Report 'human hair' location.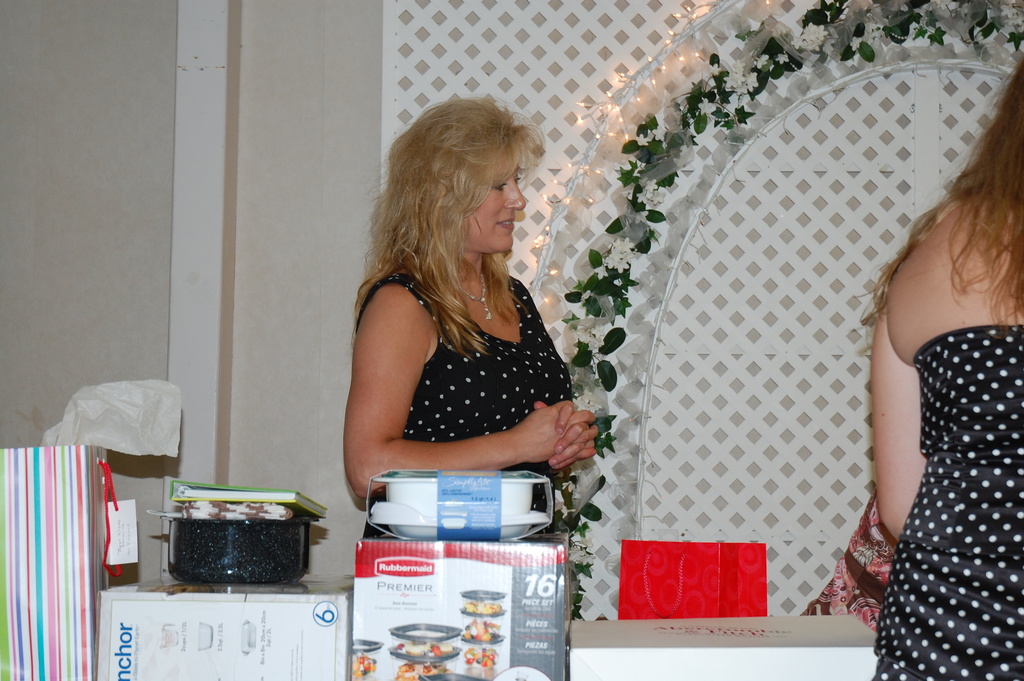
Report: (left=856, top=57, right=1023, bottom=324).
